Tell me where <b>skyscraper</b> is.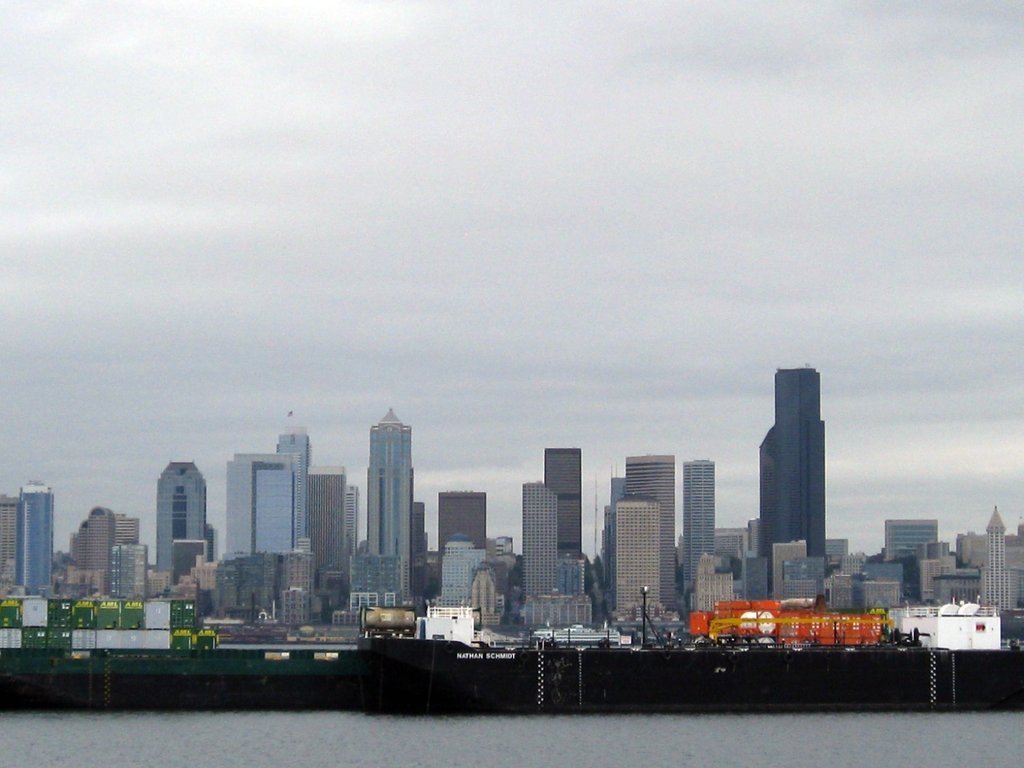
<b>skyscraper</b> is at [154, 460, 206, 583].
